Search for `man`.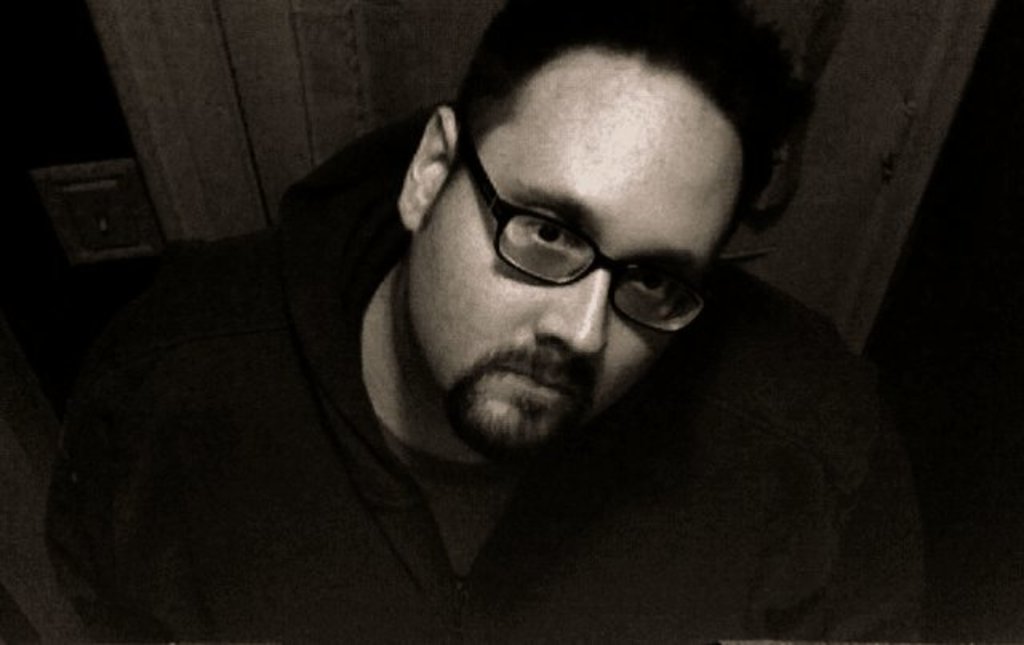
Found at (x1=0, y1=0, x2=923, y2=643).
